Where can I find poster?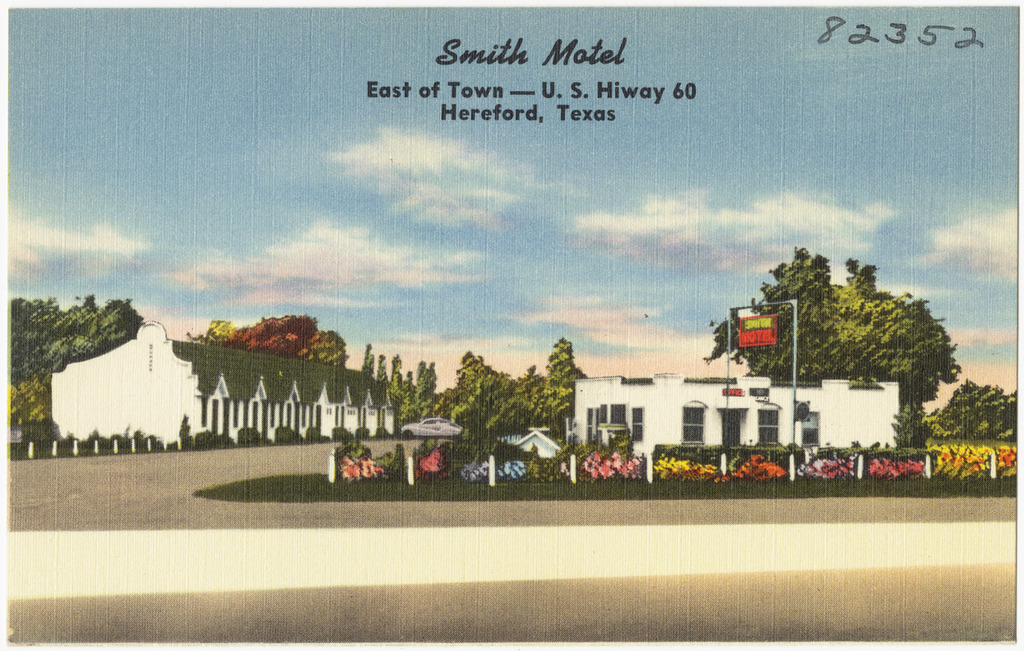
You can find it at x1=7 y1=10 x2=1021 y2=647.
